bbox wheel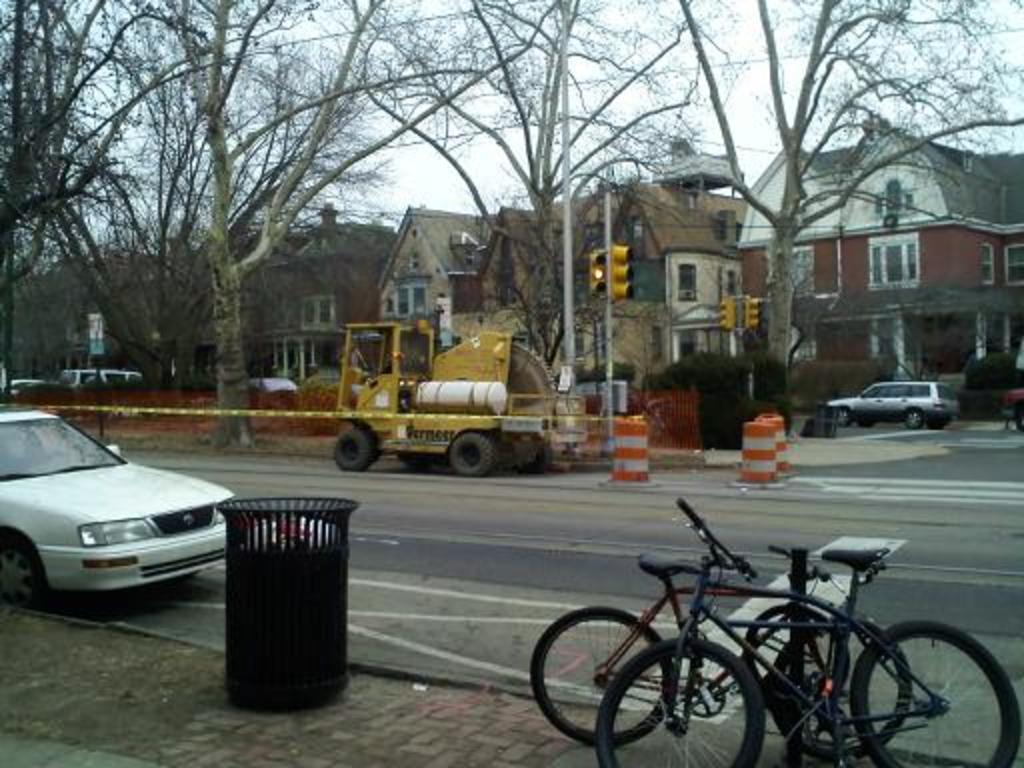
l=446, t=432, r=496, b=476
